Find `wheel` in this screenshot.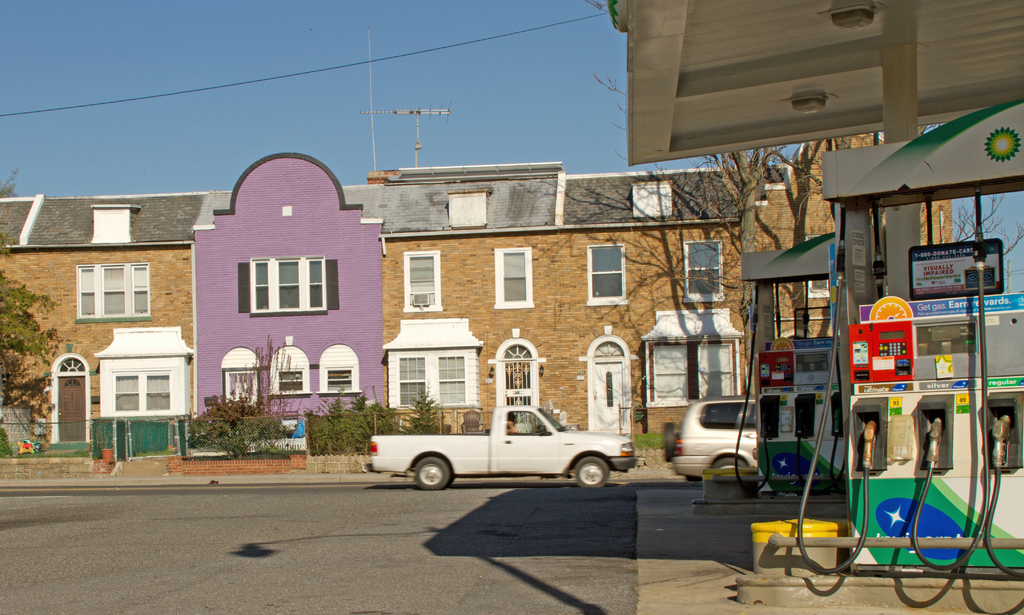
The bounding box for `wheel` is pyautogui.locateOnScreen(714, 455, 750, 466).
